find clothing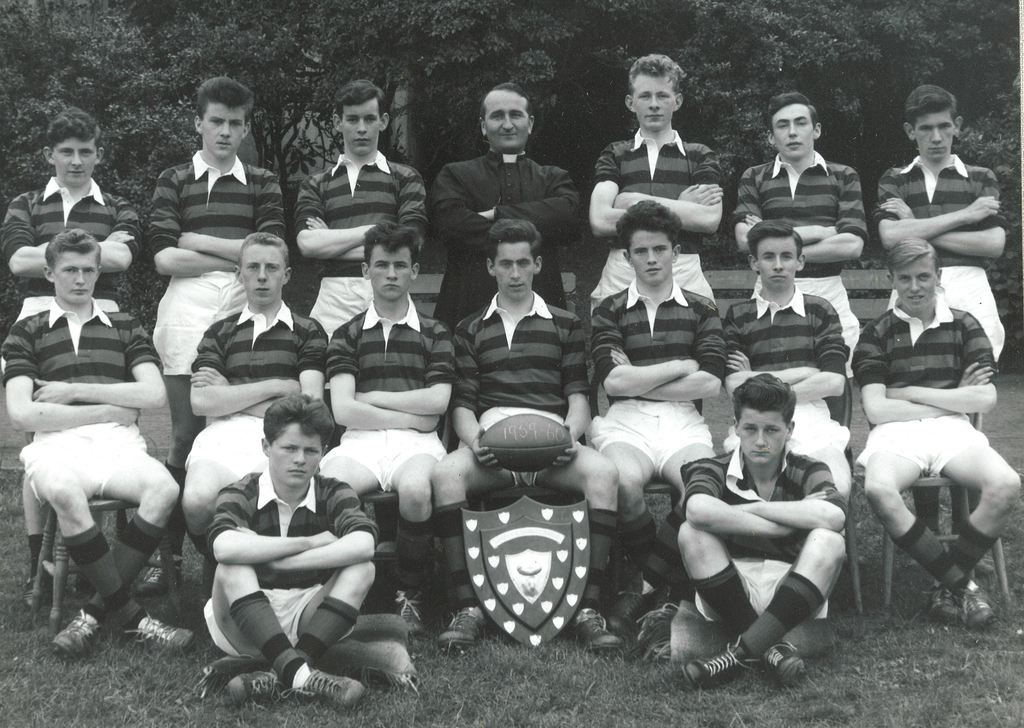
l=186, t=306, r=327, b=480
